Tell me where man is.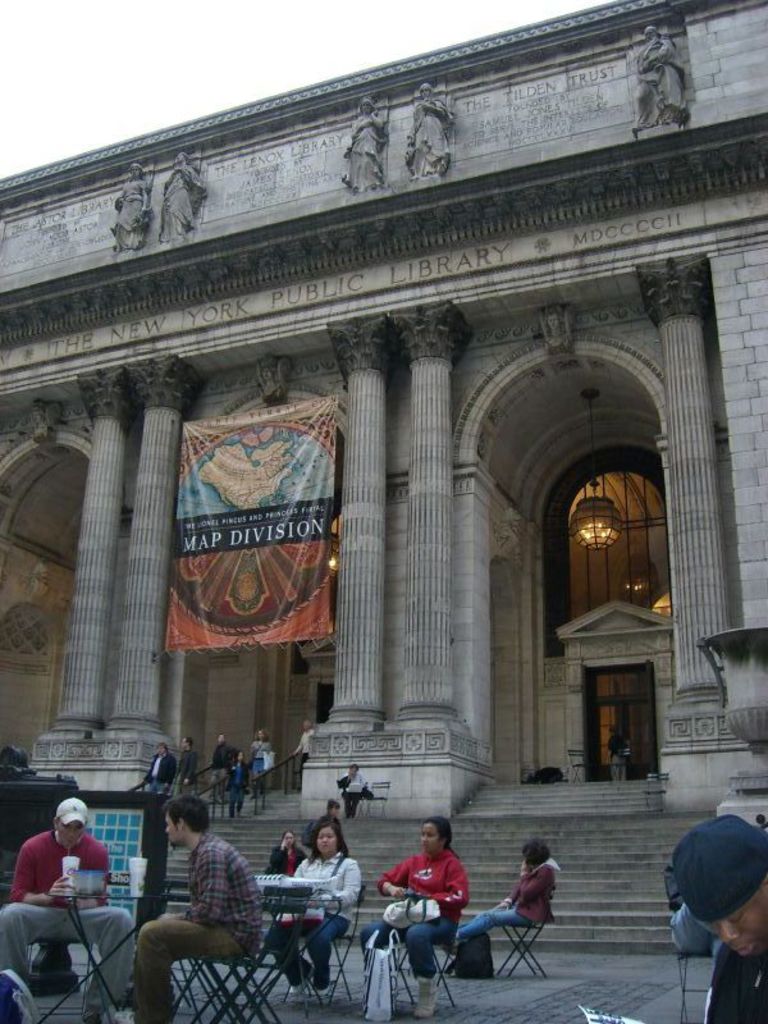
man is at 669/813/767/1023.
